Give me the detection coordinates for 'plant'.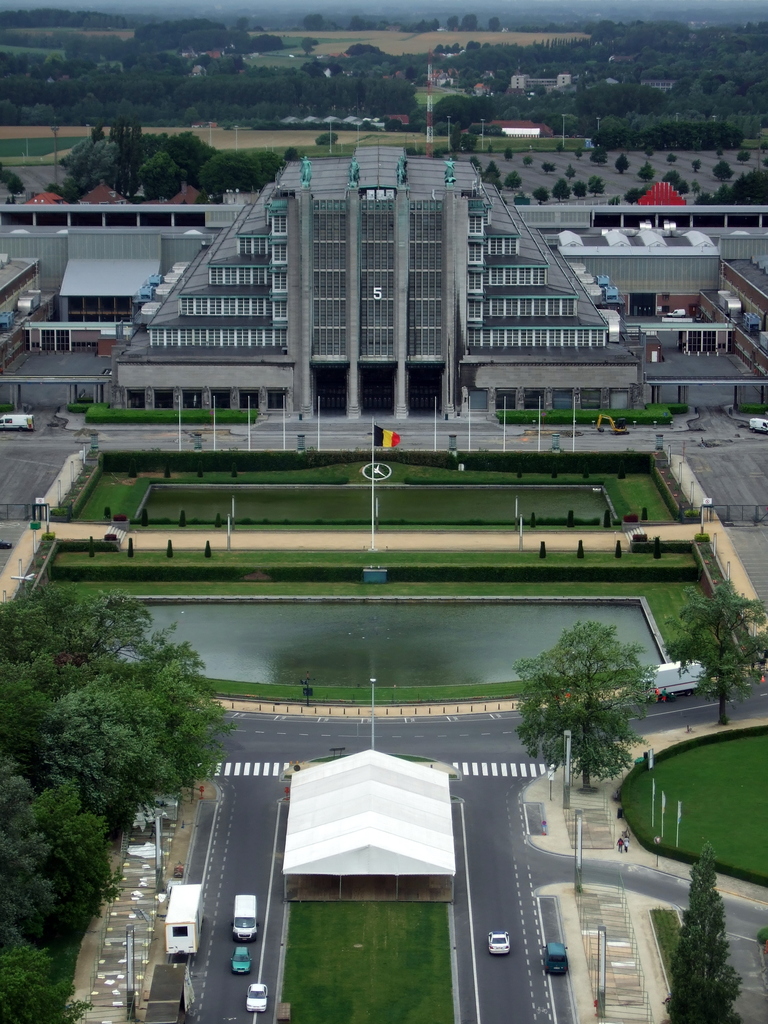
bbox=[140, 511, 147, 521].
